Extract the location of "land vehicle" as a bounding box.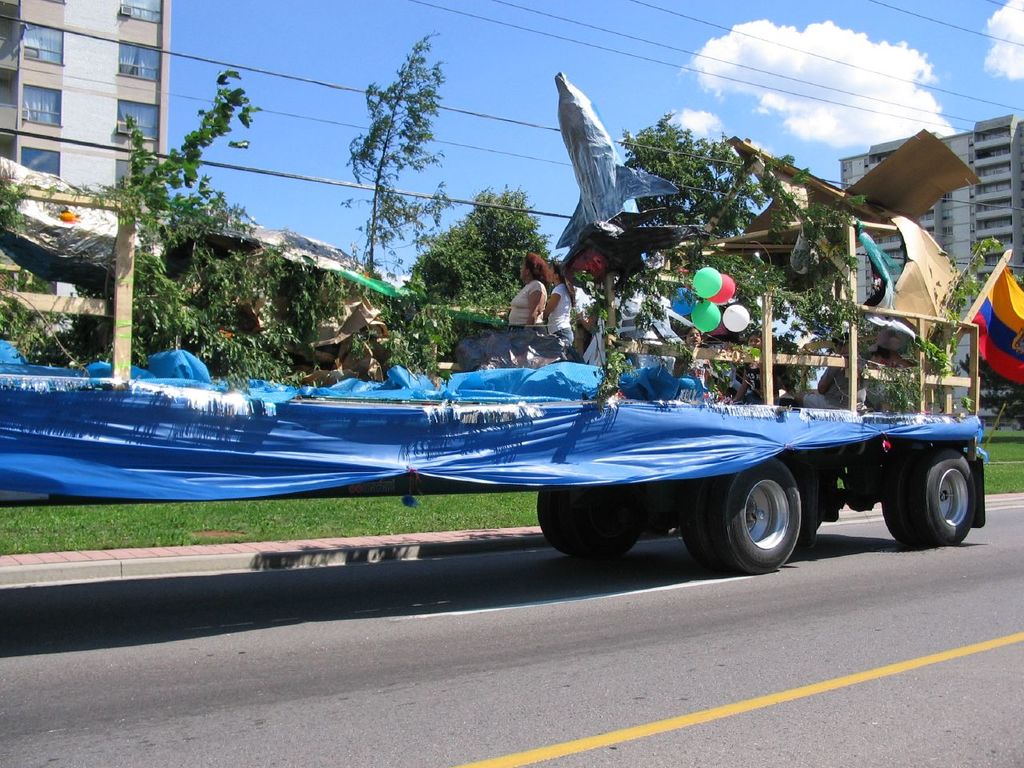
detection(0, 139, 989, 575).
